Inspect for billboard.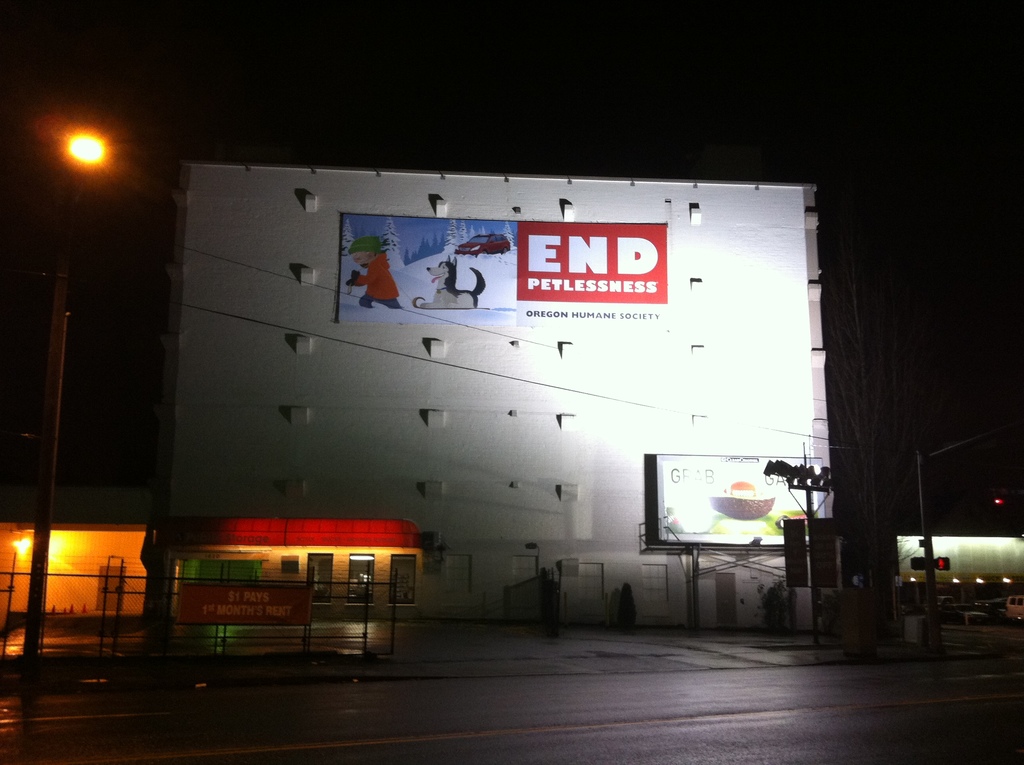
Inspection: left=888, top=533, right=1022, bottom=577.
